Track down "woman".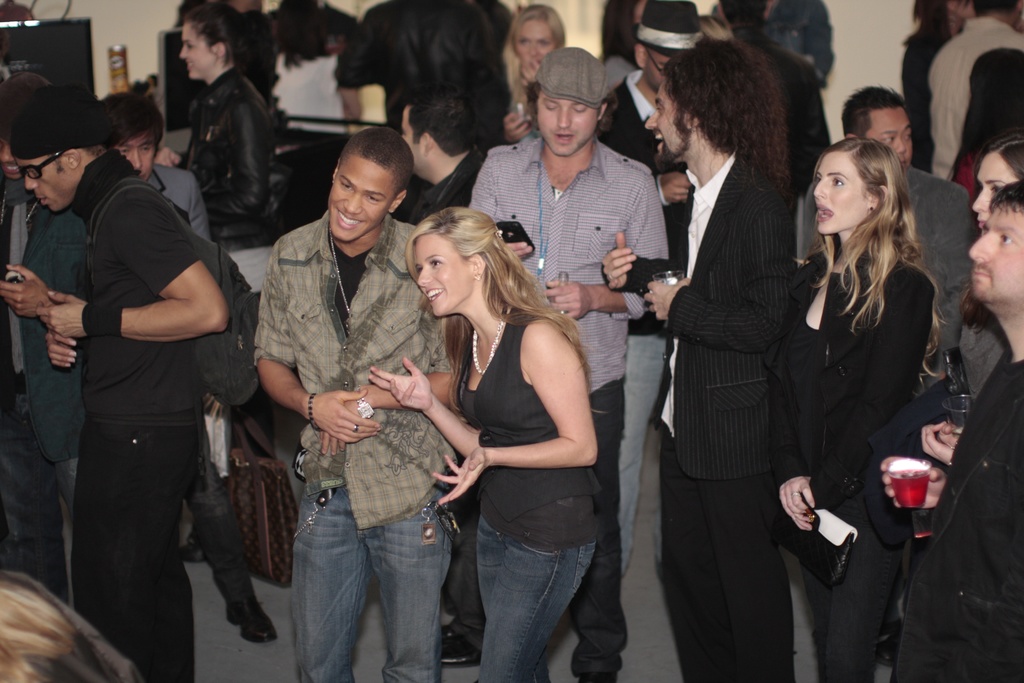
Tracked to BBox(159, 0, 287, 270).
